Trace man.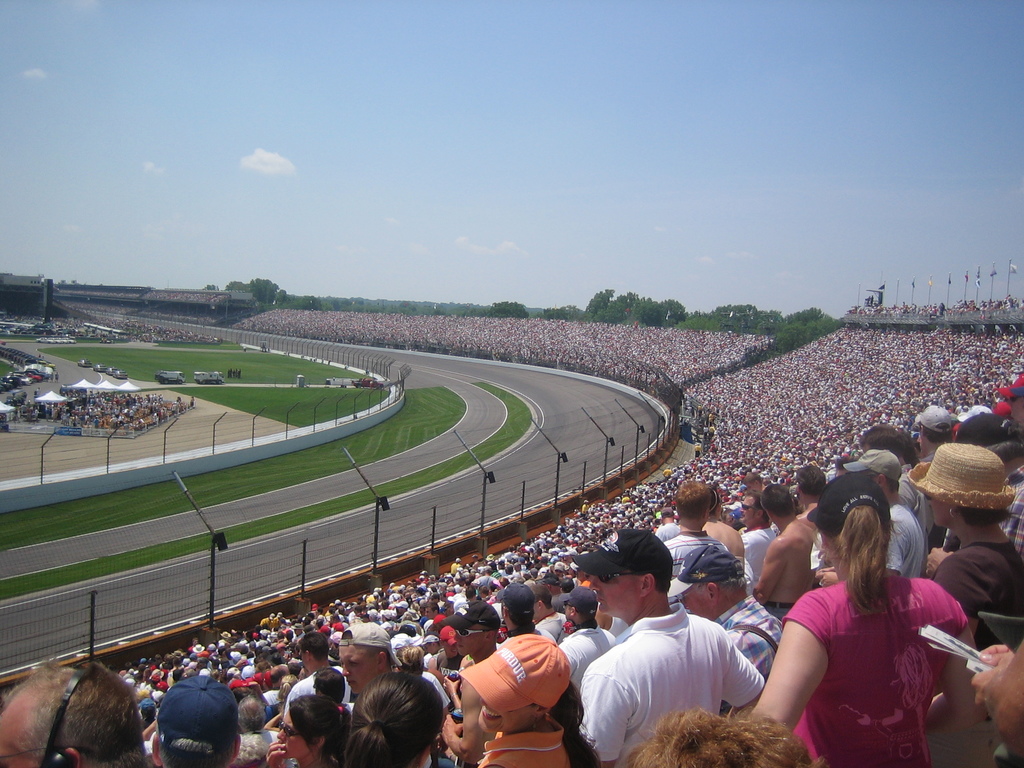
Traced to {"x1": 336, "y1": 622, "x2": 398, "y2": 695}.
